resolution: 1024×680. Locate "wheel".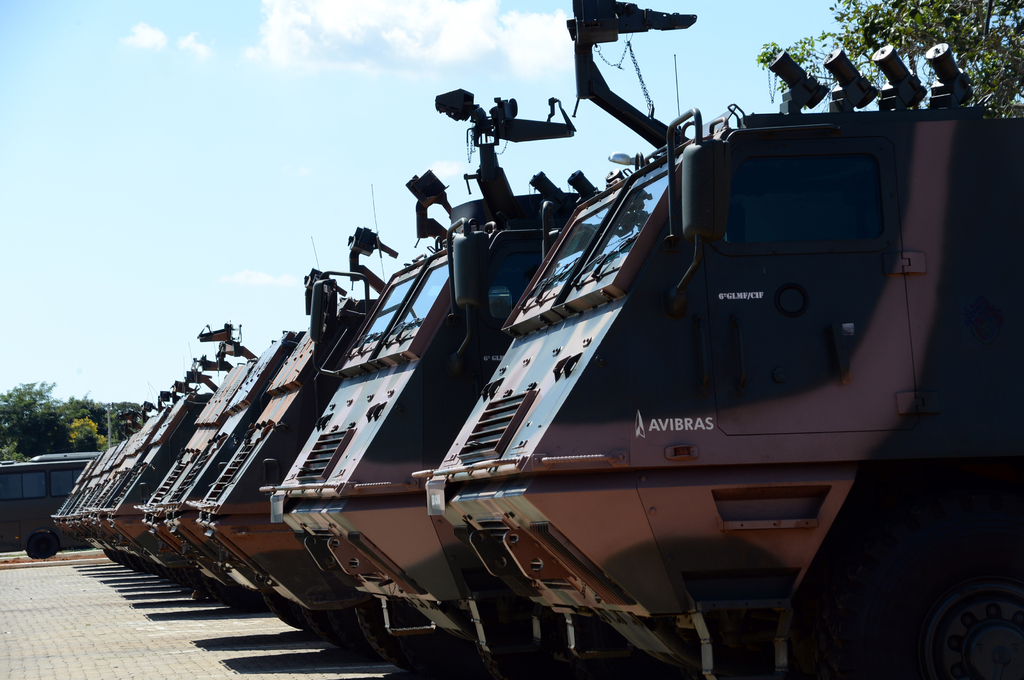
bbox=[387, 603, 476, 679].
